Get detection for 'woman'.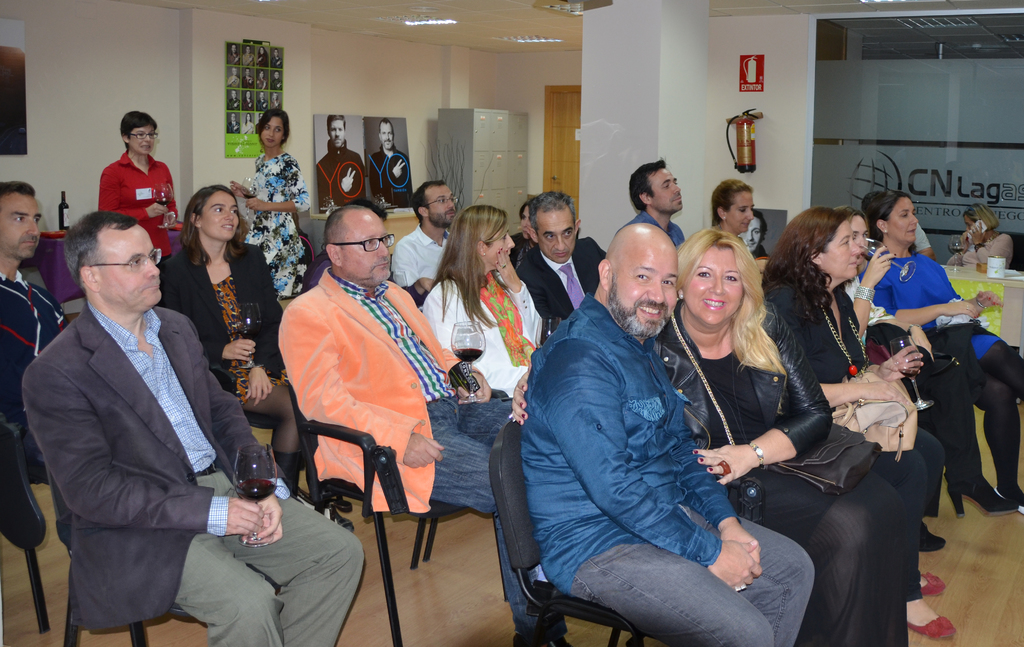
Detection: (left=516, top=228, right=911, bottom=646).
